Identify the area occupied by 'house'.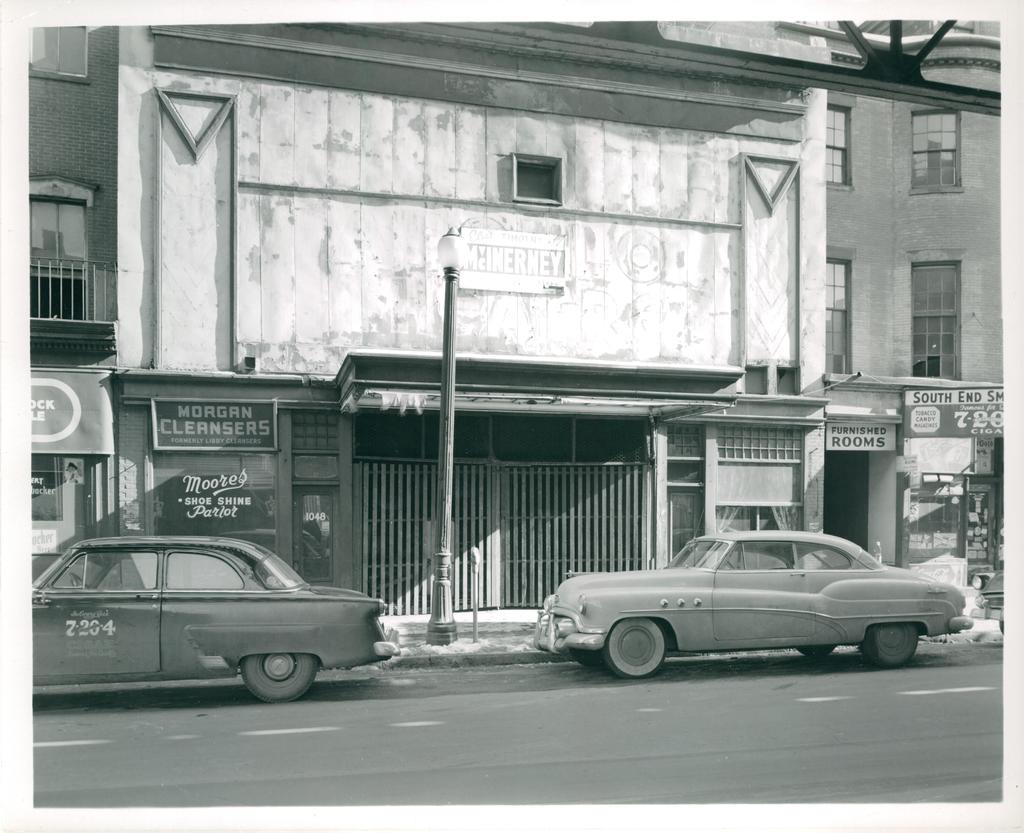
Area: region(26, 20, 122, 592).
